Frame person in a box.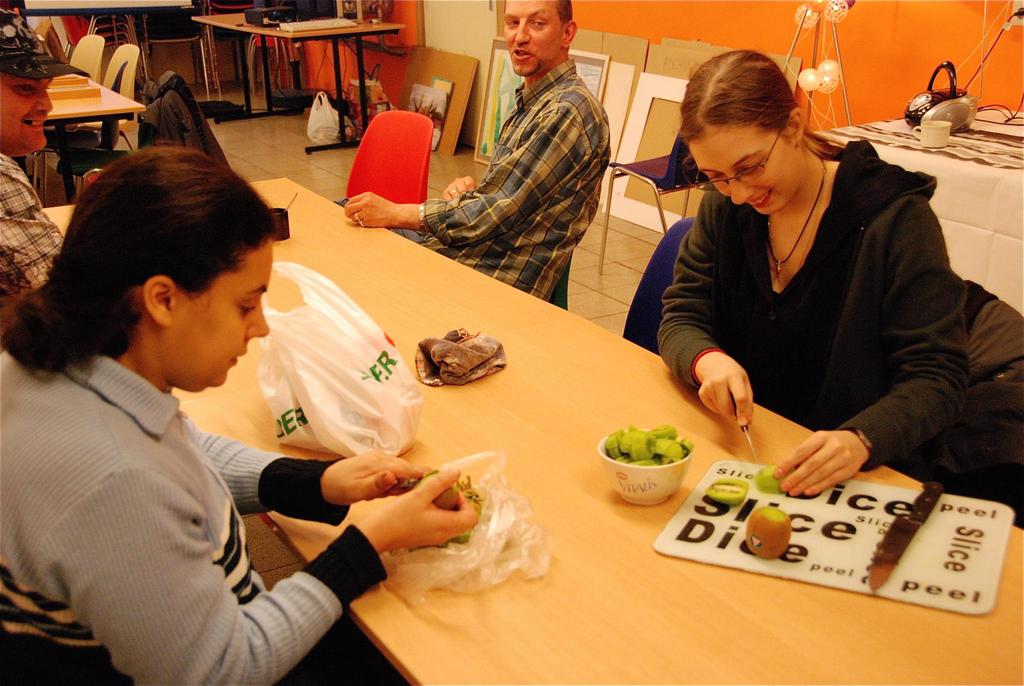
{"left": 341, "top": 0, "right": 611, "bottom": 304}.
